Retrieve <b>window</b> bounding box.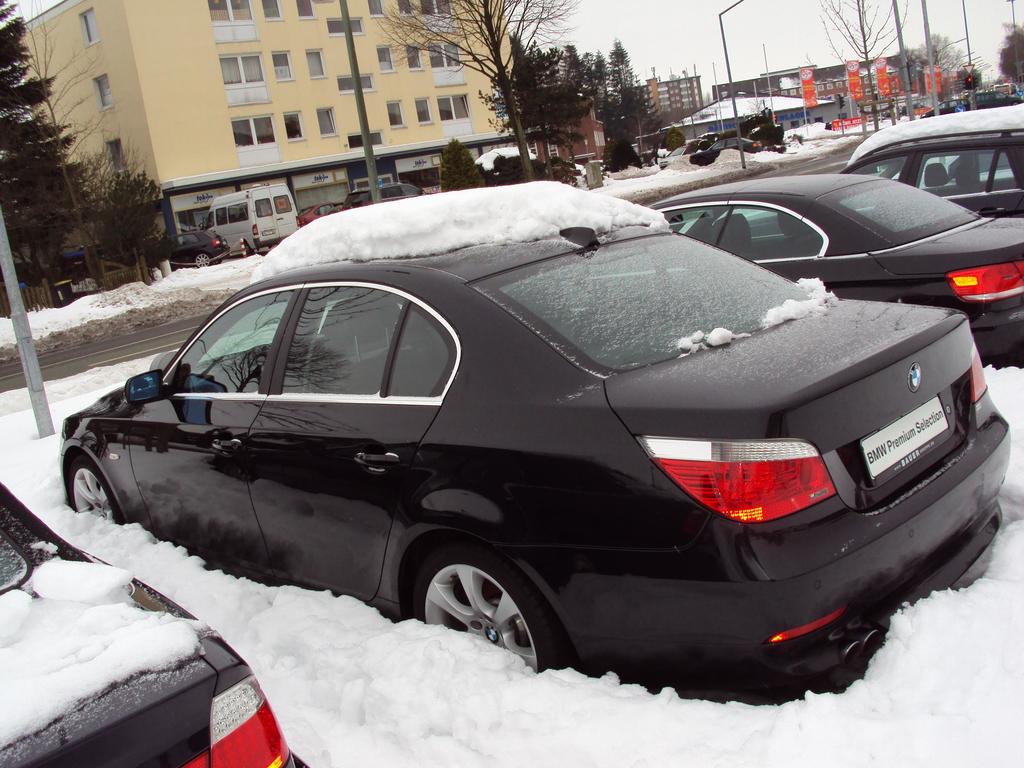
Bounding box: {"left": 347, "top": 129, "right": 387, "bottom": 149}.
